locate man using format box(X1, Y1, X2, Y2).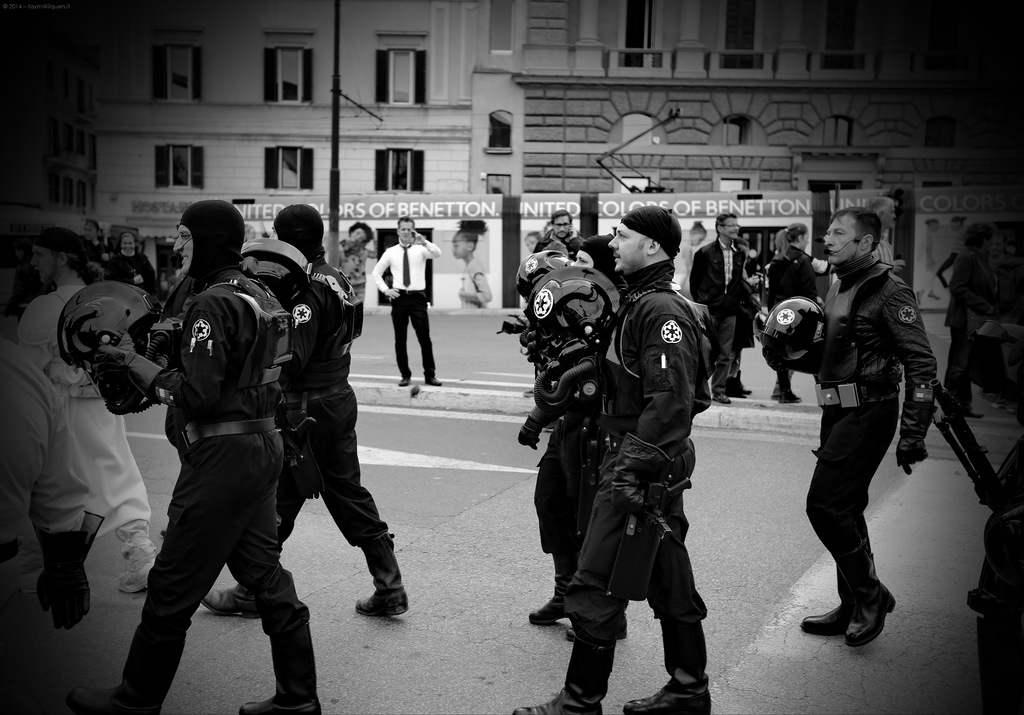
box(856, 197, 909, 274).
